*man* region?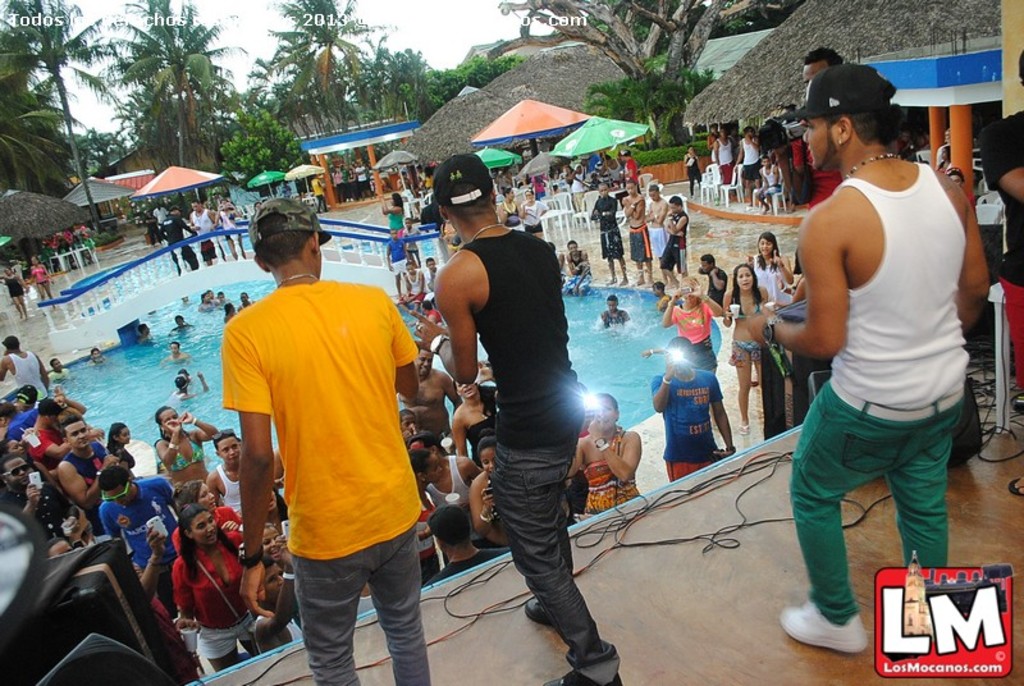
(left=589, top=183, right=626, bottom=283)
